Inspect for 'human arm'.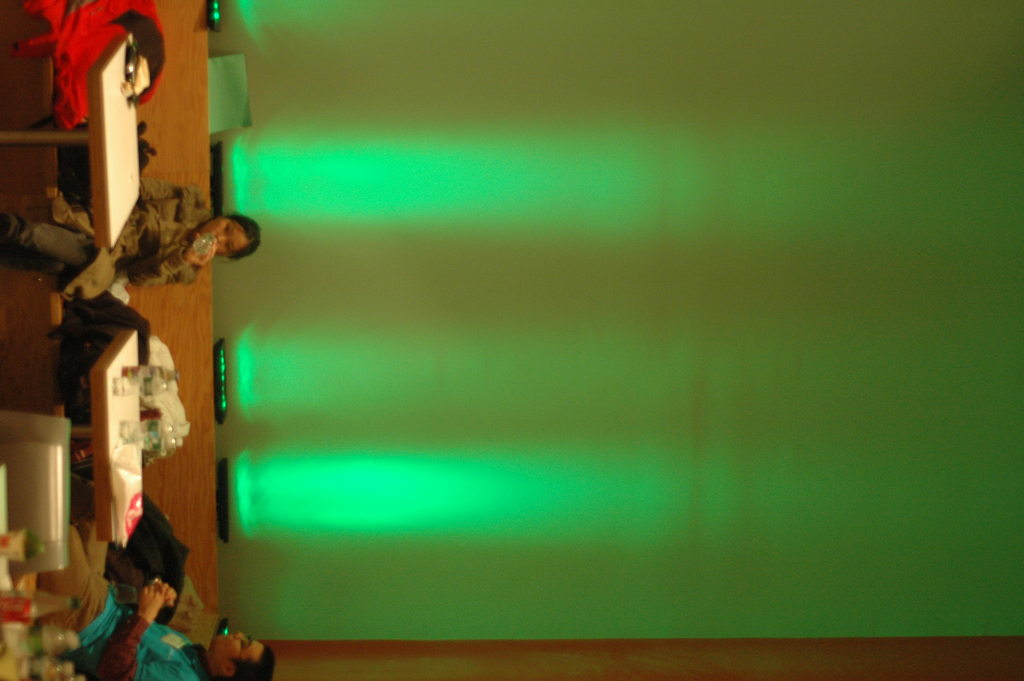
Inspection: (x1=132, y1=247, x2=219, y2=282).
